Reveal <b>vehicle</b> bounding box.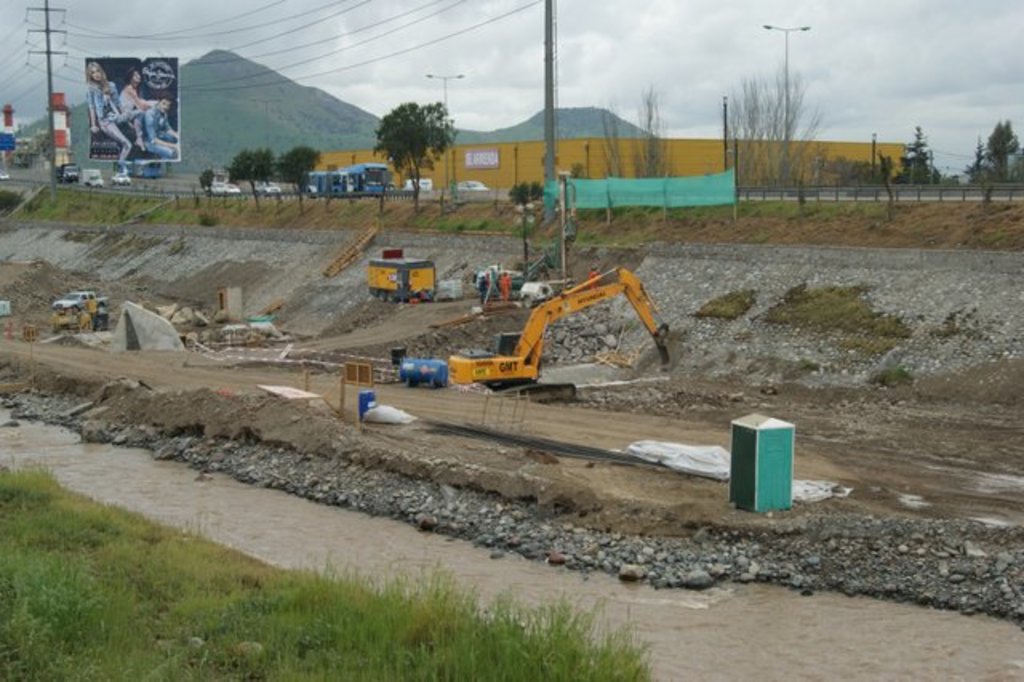
Revealed: [445, 263, 685, 403].
